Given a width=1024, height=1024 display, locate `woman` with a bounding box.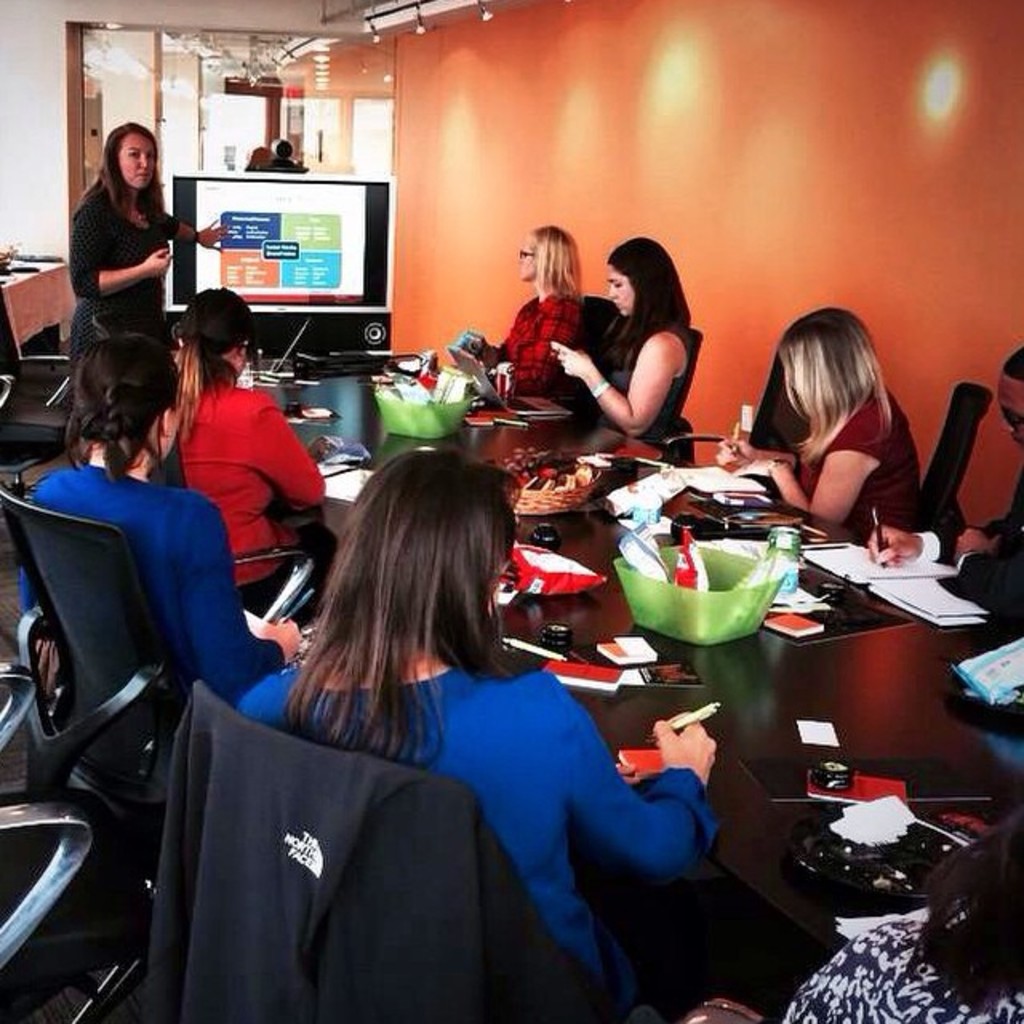
Located: locate(171, 270, 346, 619).
